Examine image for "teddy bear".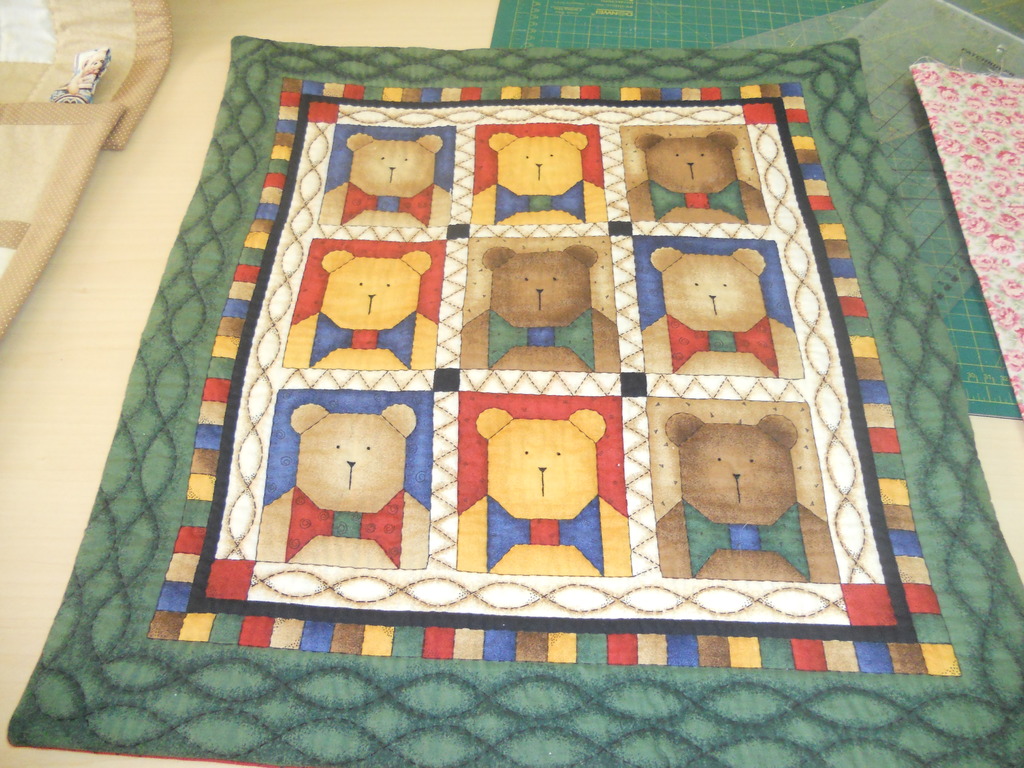
Examination result: rect(460, 244, 618, 369).
